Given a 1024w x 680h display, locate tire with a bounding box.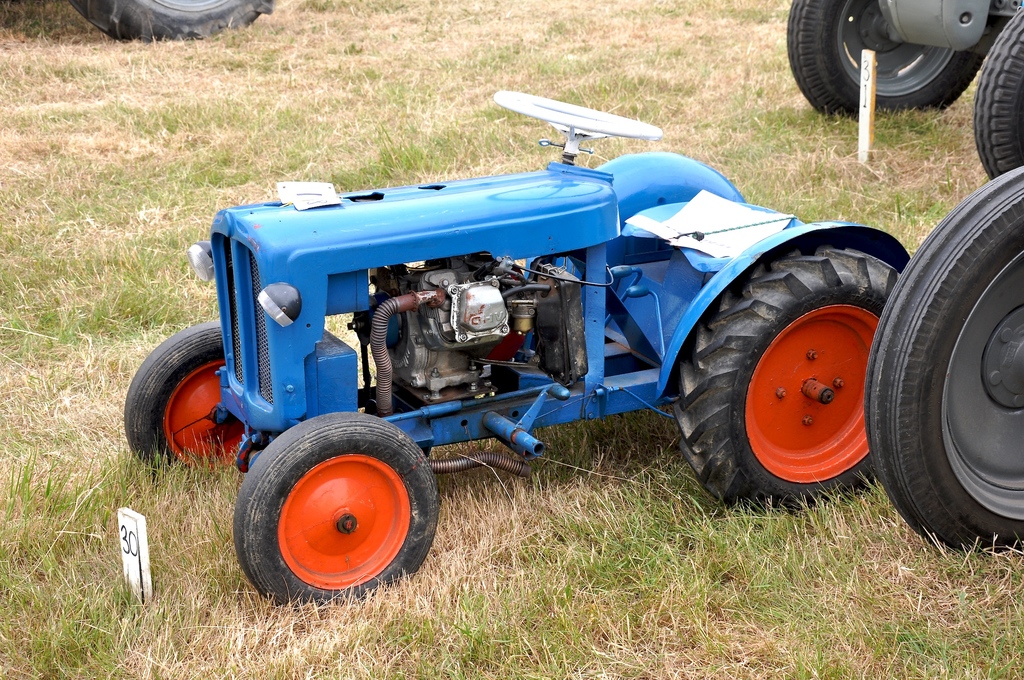
Located: bbox(785, 0, 988, 124).
